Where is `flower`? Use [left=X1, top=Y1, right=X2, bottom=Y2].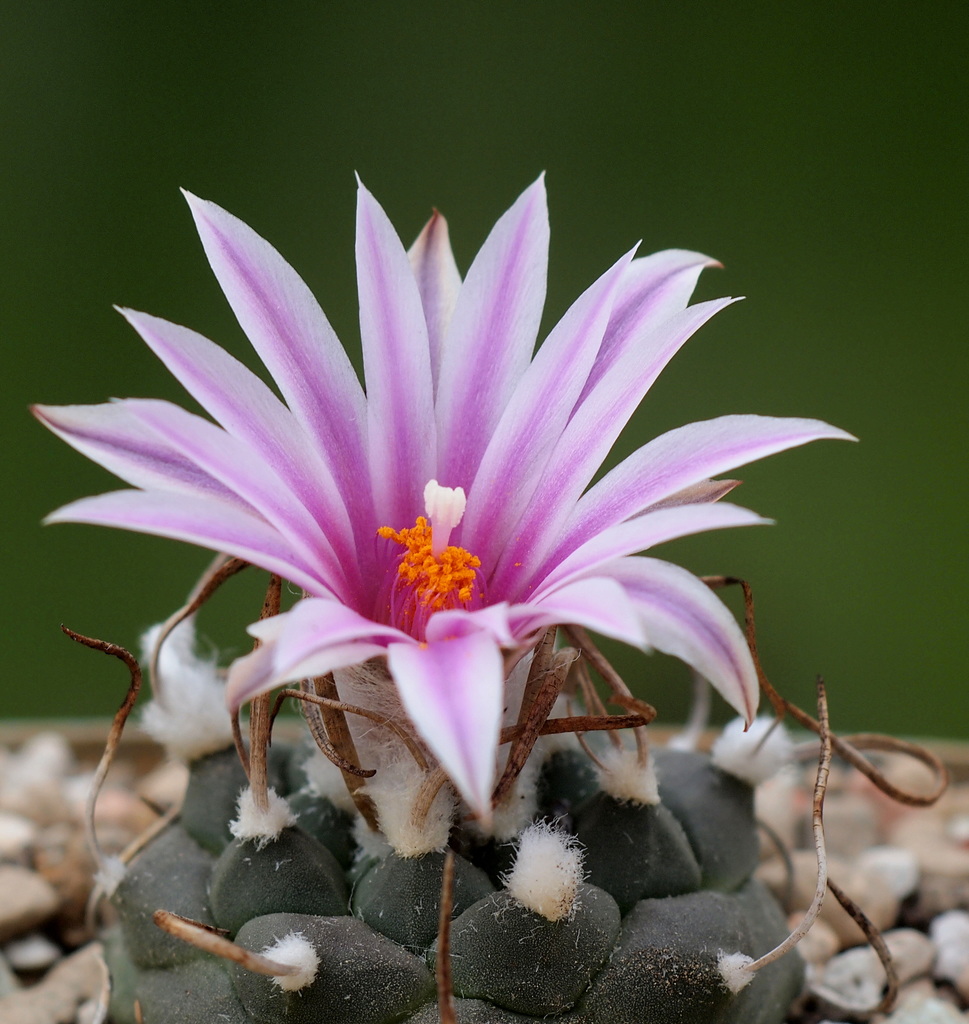
[left=22, top=167, right=859, bottom=888].
